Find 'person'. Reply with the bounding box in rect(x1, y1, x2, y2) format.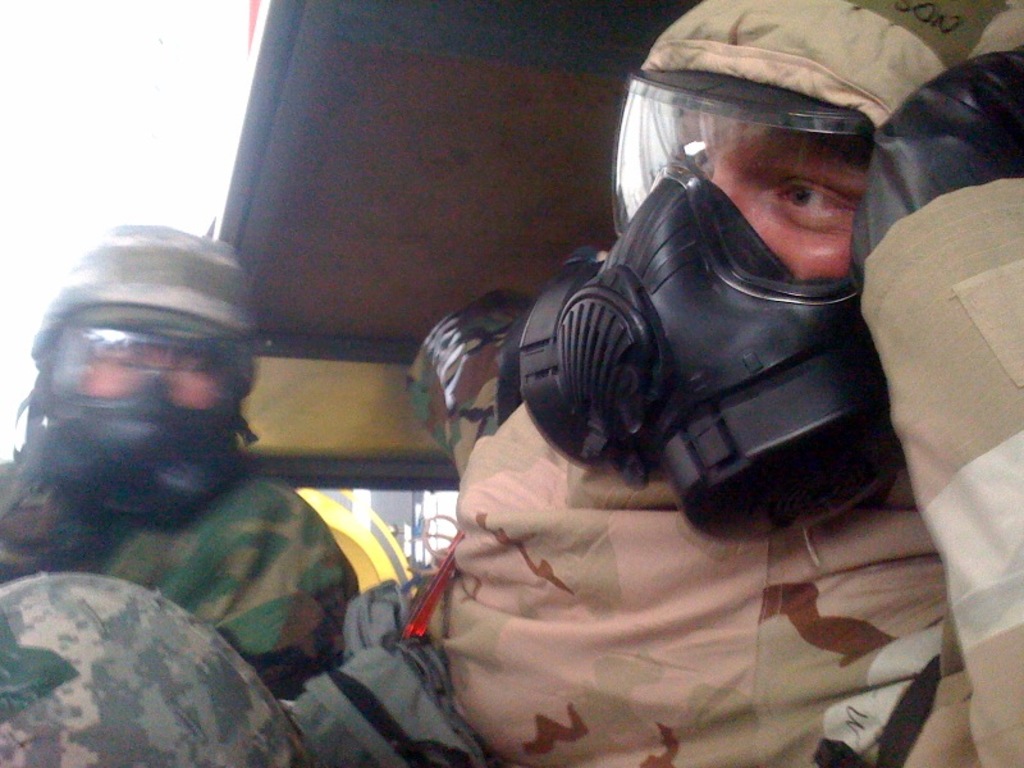
rect(434, 0, 966, 740).
